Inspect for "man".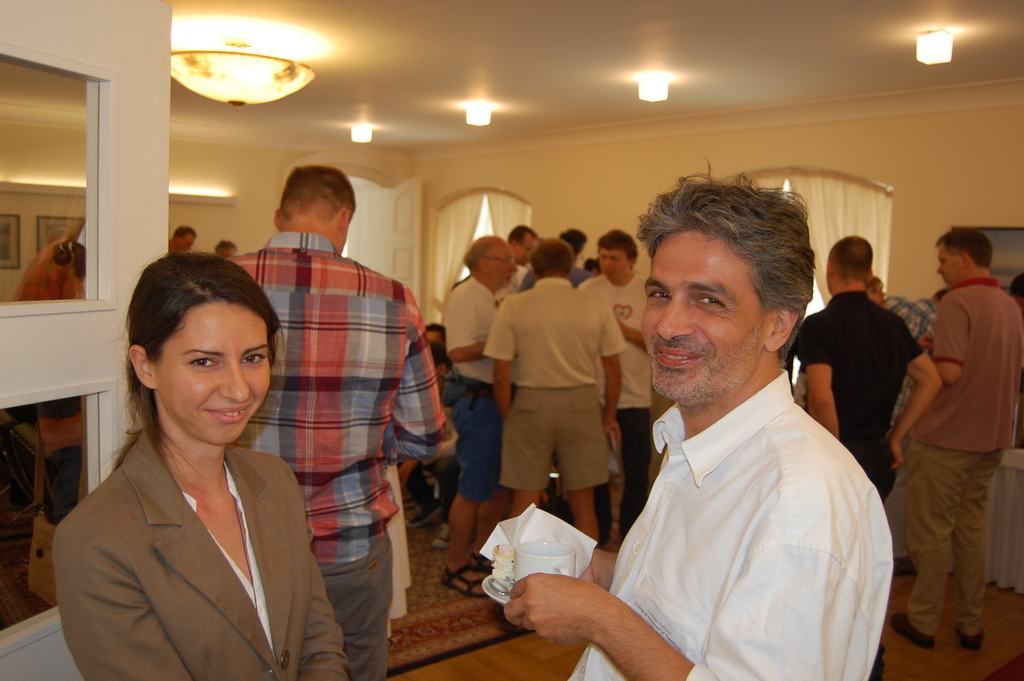
Inspection: <bbox>483, 239, 624, 545</bbox>.
